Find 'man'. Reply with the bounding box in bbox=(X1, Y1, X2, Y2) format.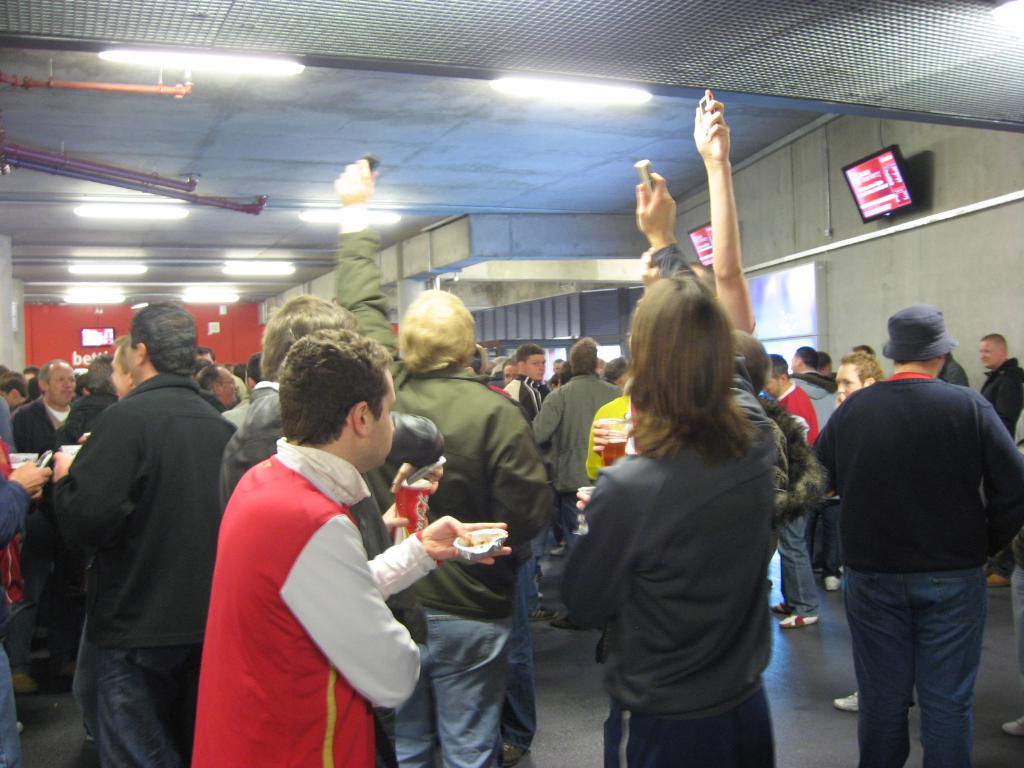
bbox=(67, 343, 113, 435).
